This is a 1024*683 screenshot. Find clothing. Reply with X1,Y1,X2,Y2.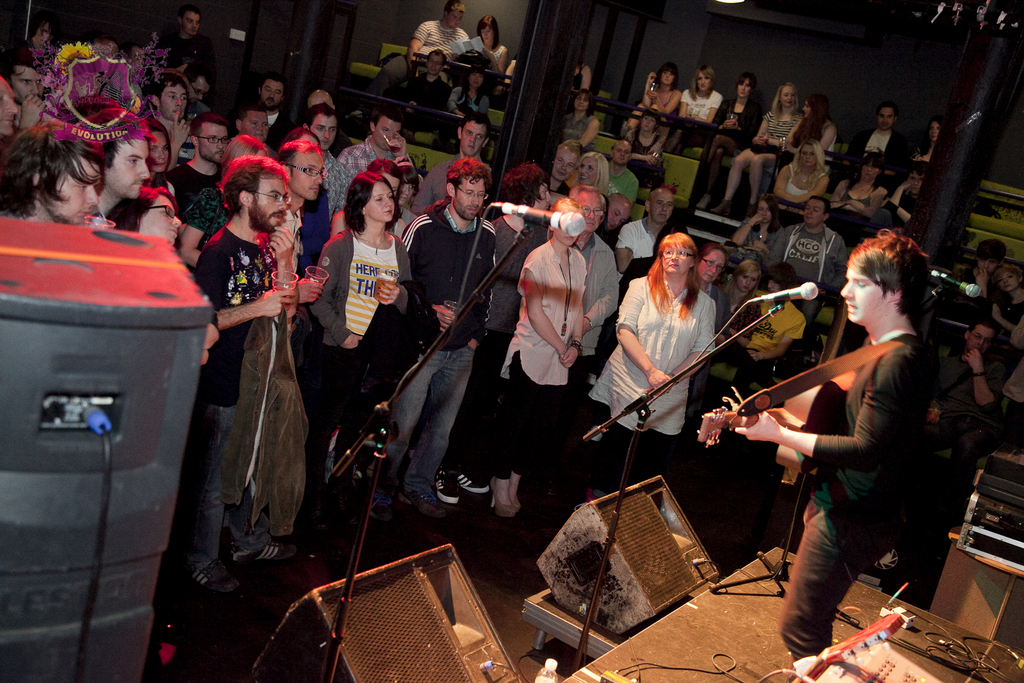
320,146,343,214.
